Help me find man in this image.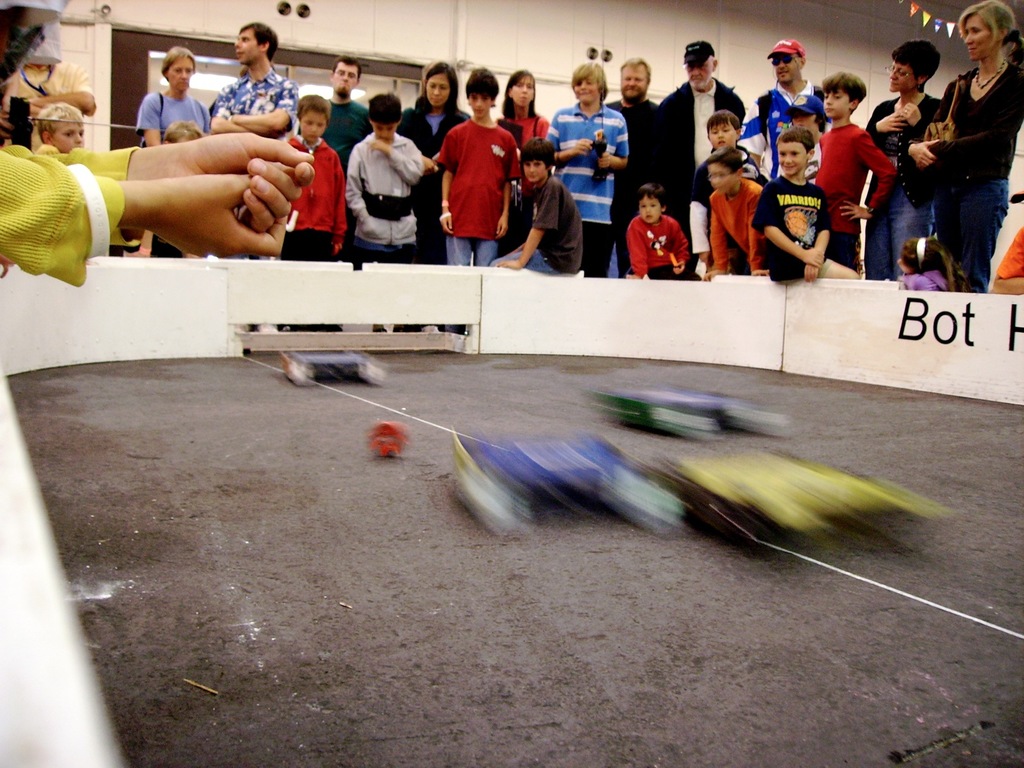
Found it: x1=212, y1=6, x2=293, y2=137.
